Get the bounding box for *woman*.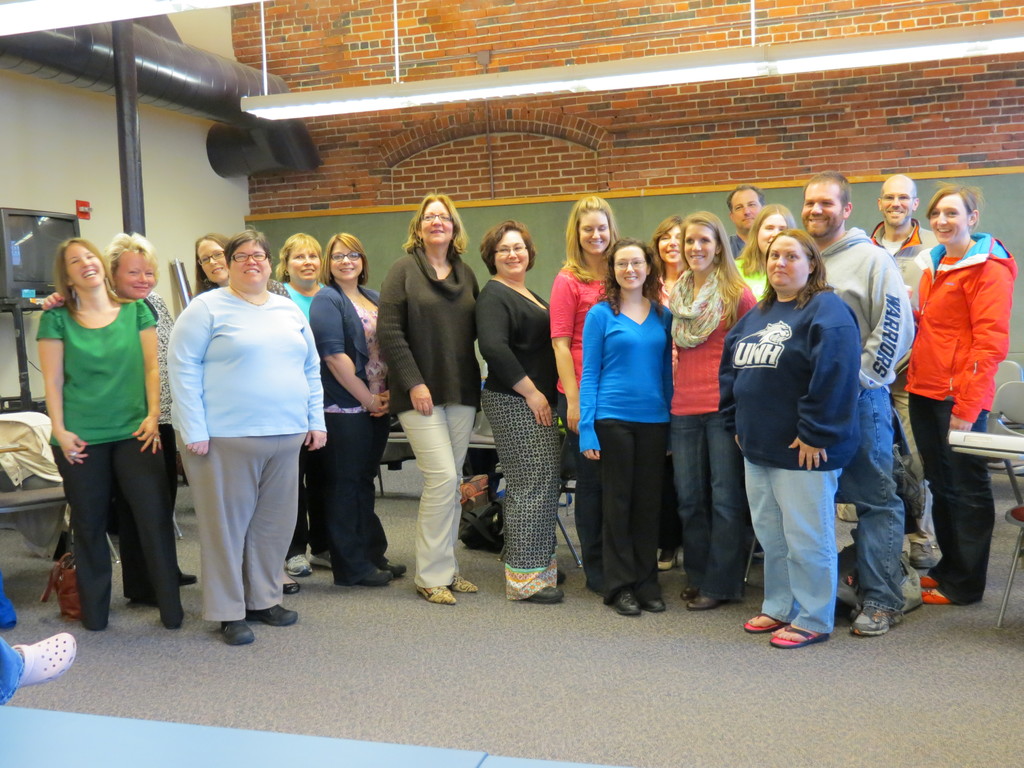
(left=670, top=217, right=769, bottom=636).
